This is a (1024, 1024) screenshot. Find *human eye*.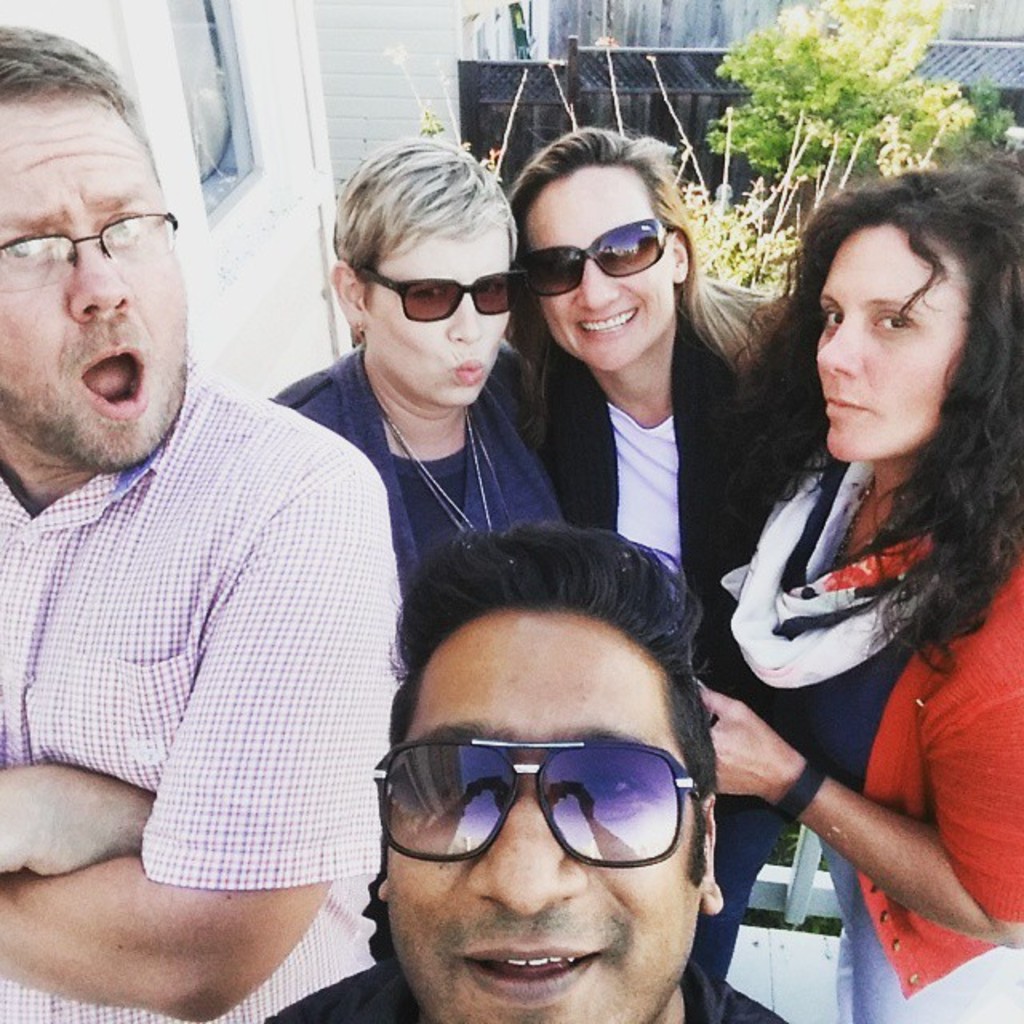
Bounding box: select_region(589, 765, 645, 795).
